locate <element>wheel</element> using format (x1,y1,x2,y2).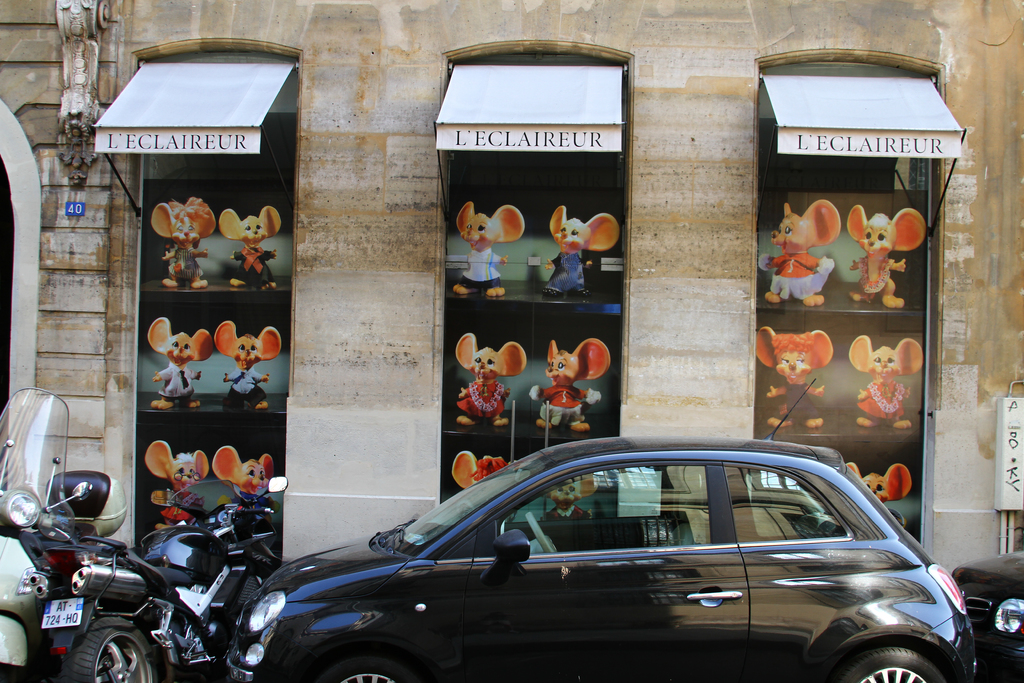
(72,605,141,682).
